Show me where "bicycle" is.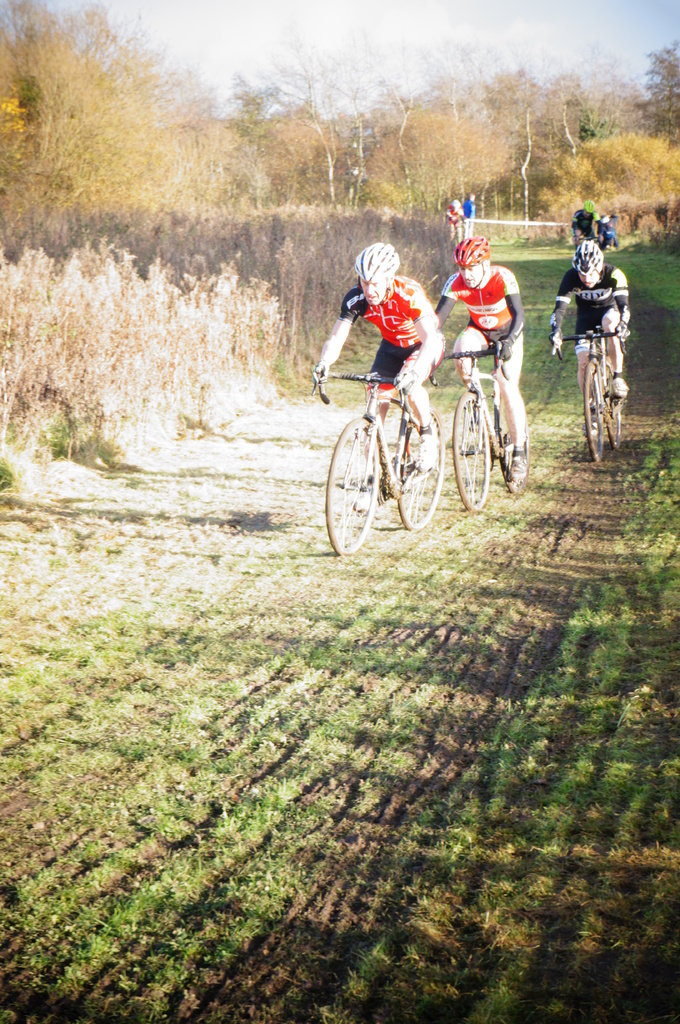
"bicycle" is at l=322, t=343, r=479, b=543.
